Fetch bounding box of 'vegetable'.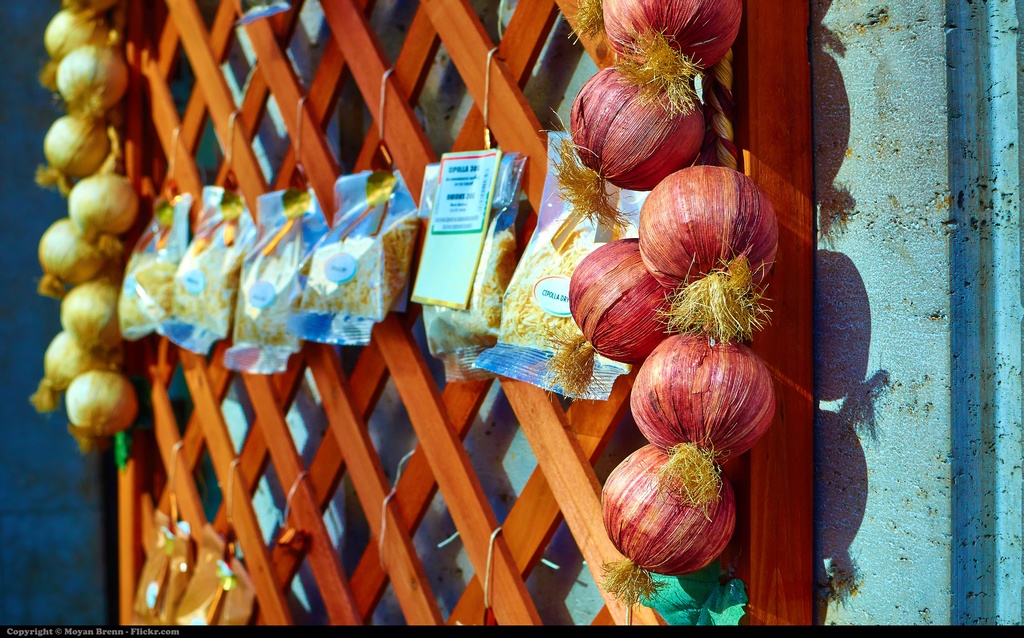
Bbox: [left=567, top=238, right=677, bottom=399].
